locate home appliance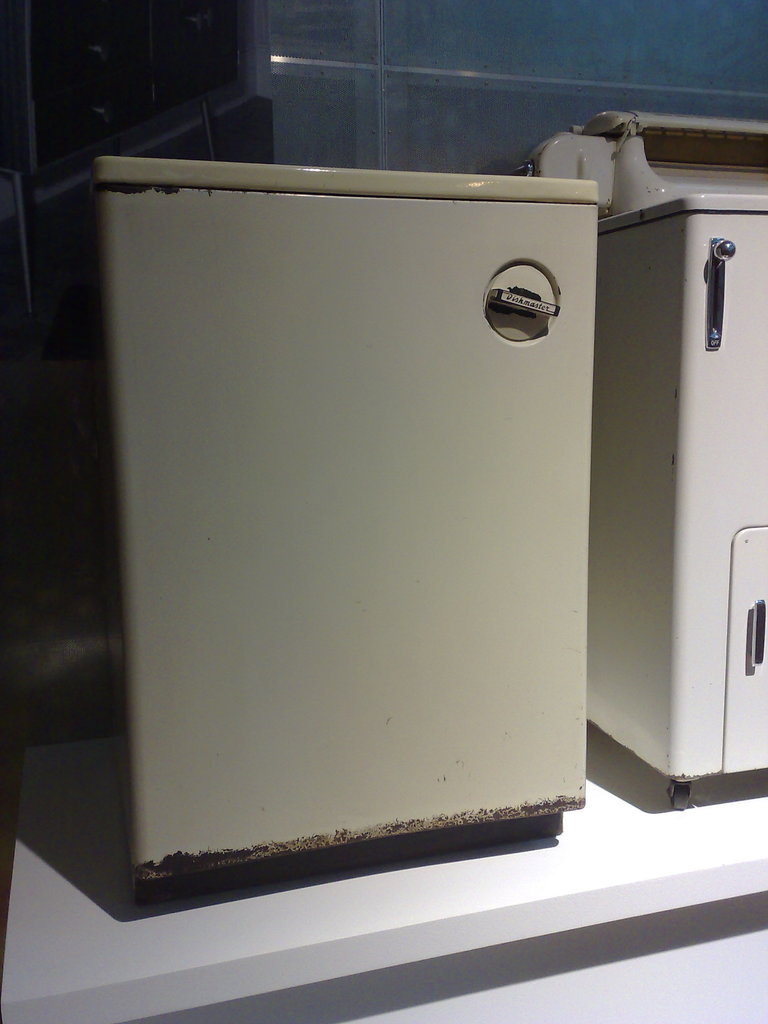
529, 106, 767, 815
